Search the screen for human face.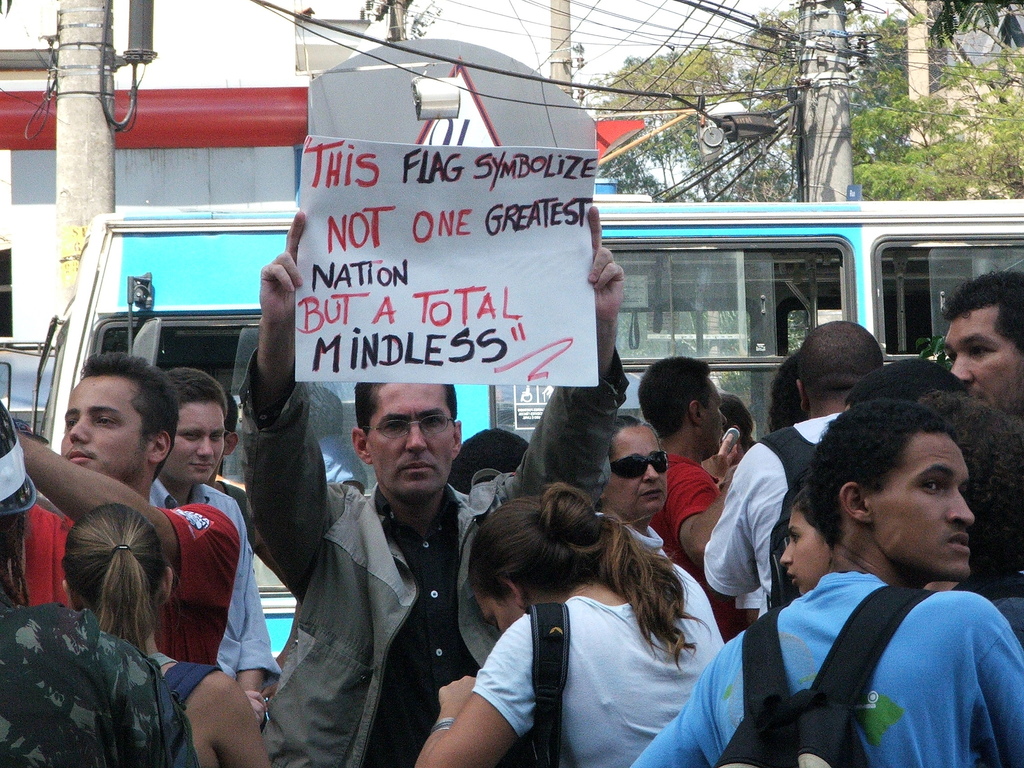
Found at rect(480, 599, 514, 632).
